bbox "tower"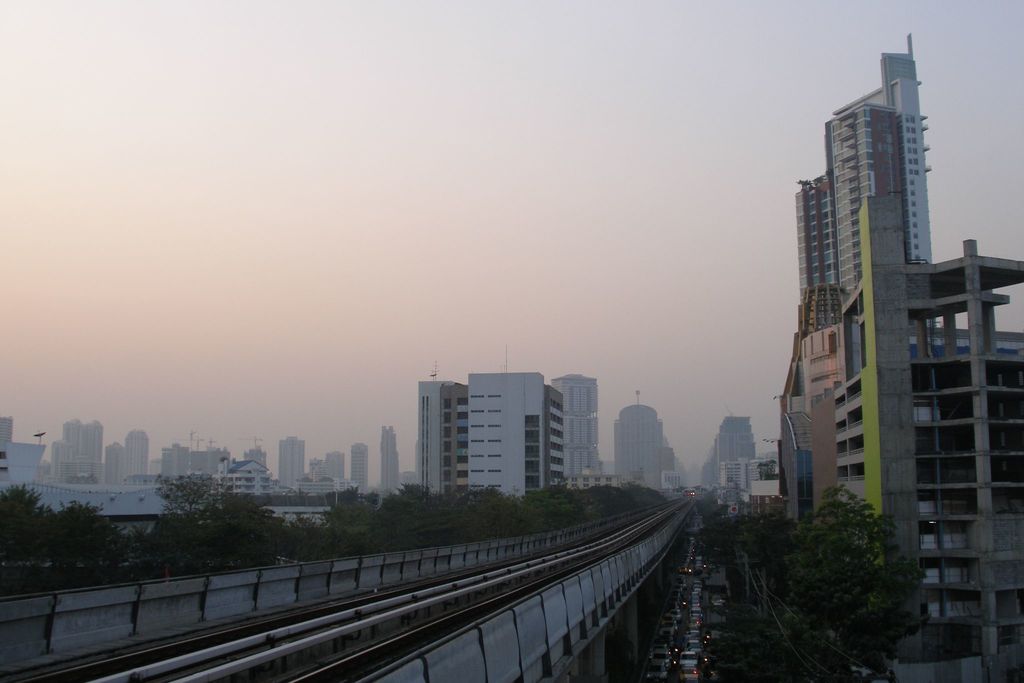
bbox=(468, 371, 565, 497)
